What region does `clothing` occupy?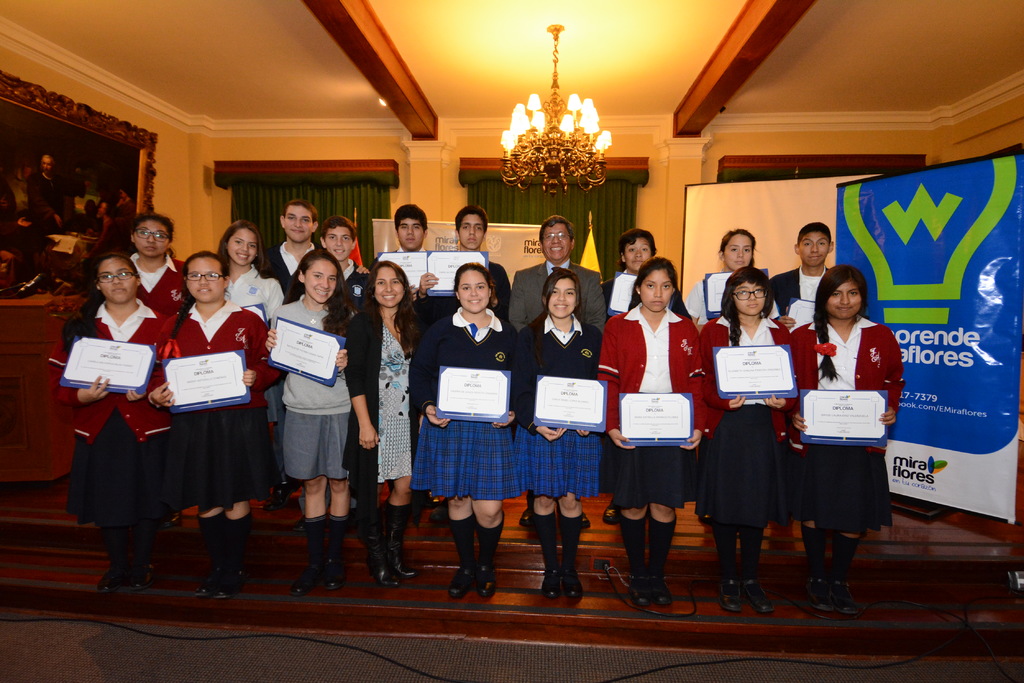
[left=801, top=291, right=904, bottom=572].
